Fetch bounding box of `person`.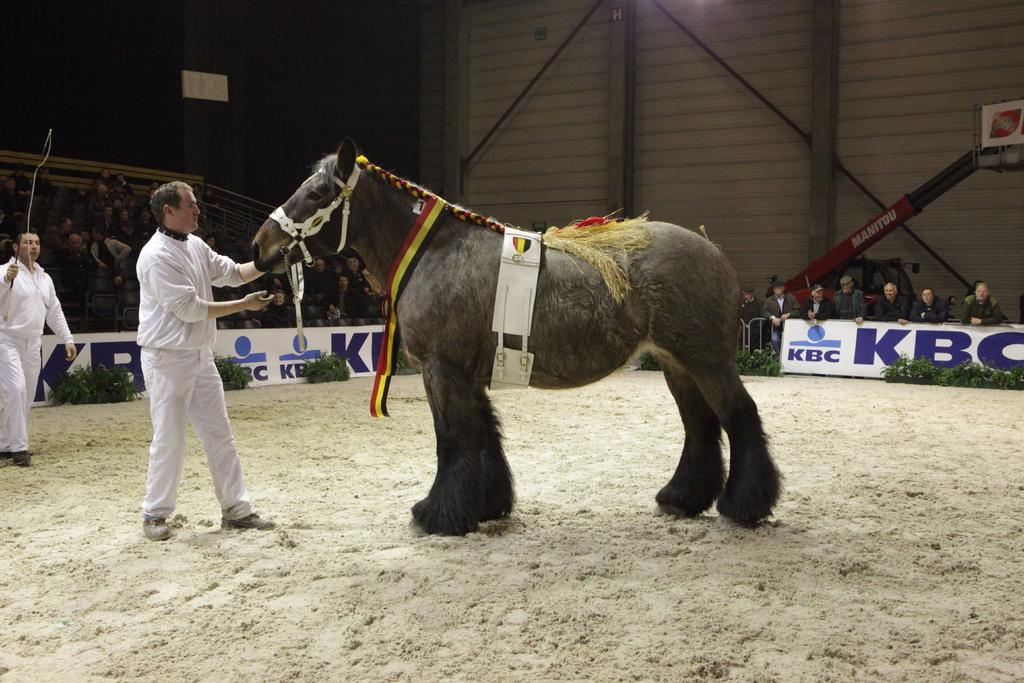
Bbox: <box>324,274,368,317</box>.
